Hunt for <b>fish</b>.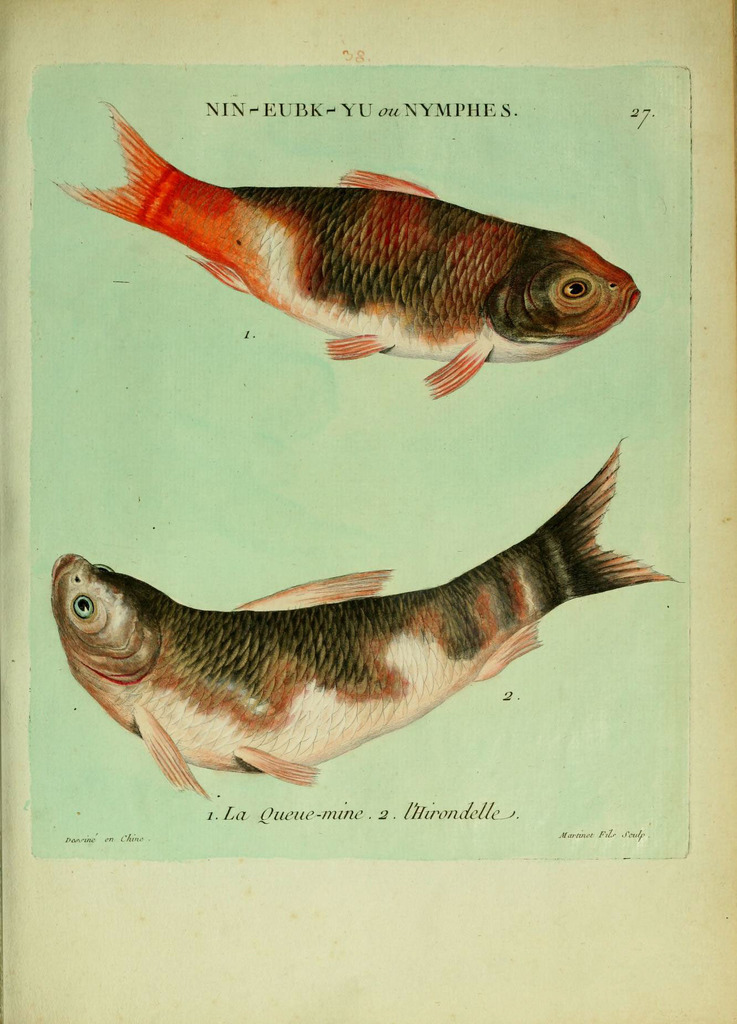
Hunted down at bbox(44, 433, 683, 802).
